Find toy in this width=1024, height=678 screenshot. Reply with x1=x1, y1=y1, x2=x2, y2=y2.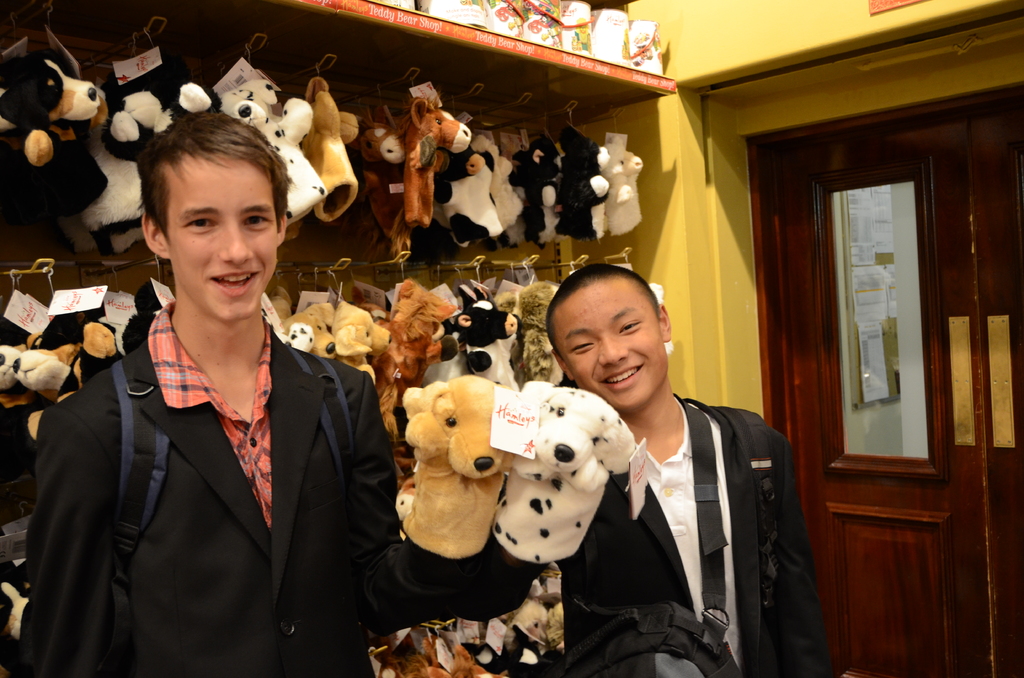
x1=371, y1=111, x2=414, y2=271.
